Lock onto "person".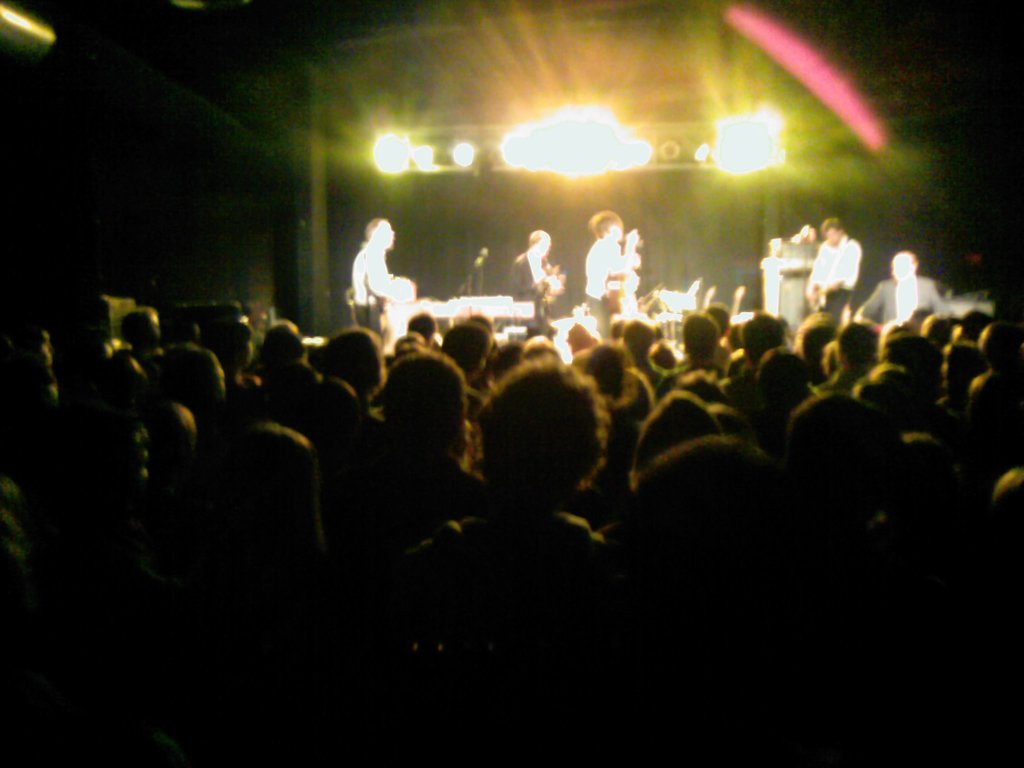
Locked: BBox(583, 194, 646, 318).
